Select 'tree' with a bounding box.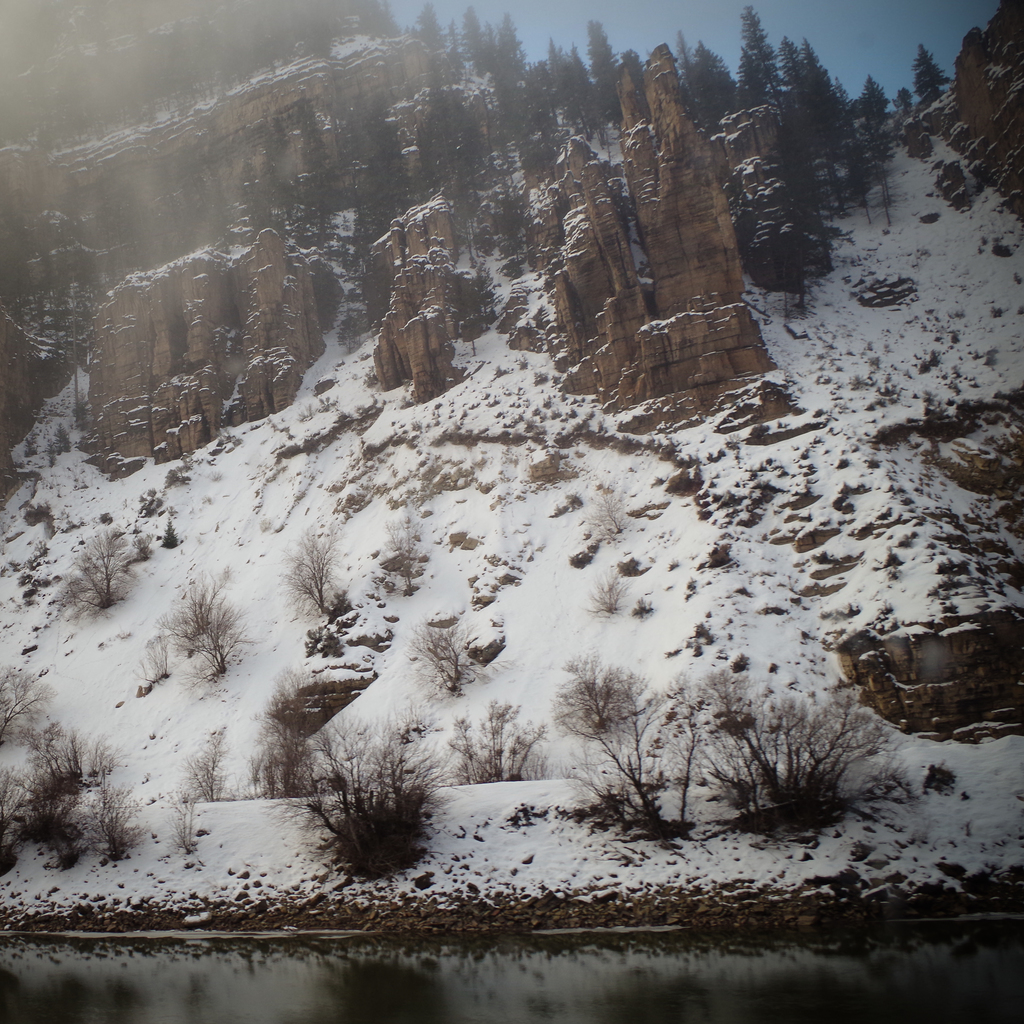
(371,514,426,596).
